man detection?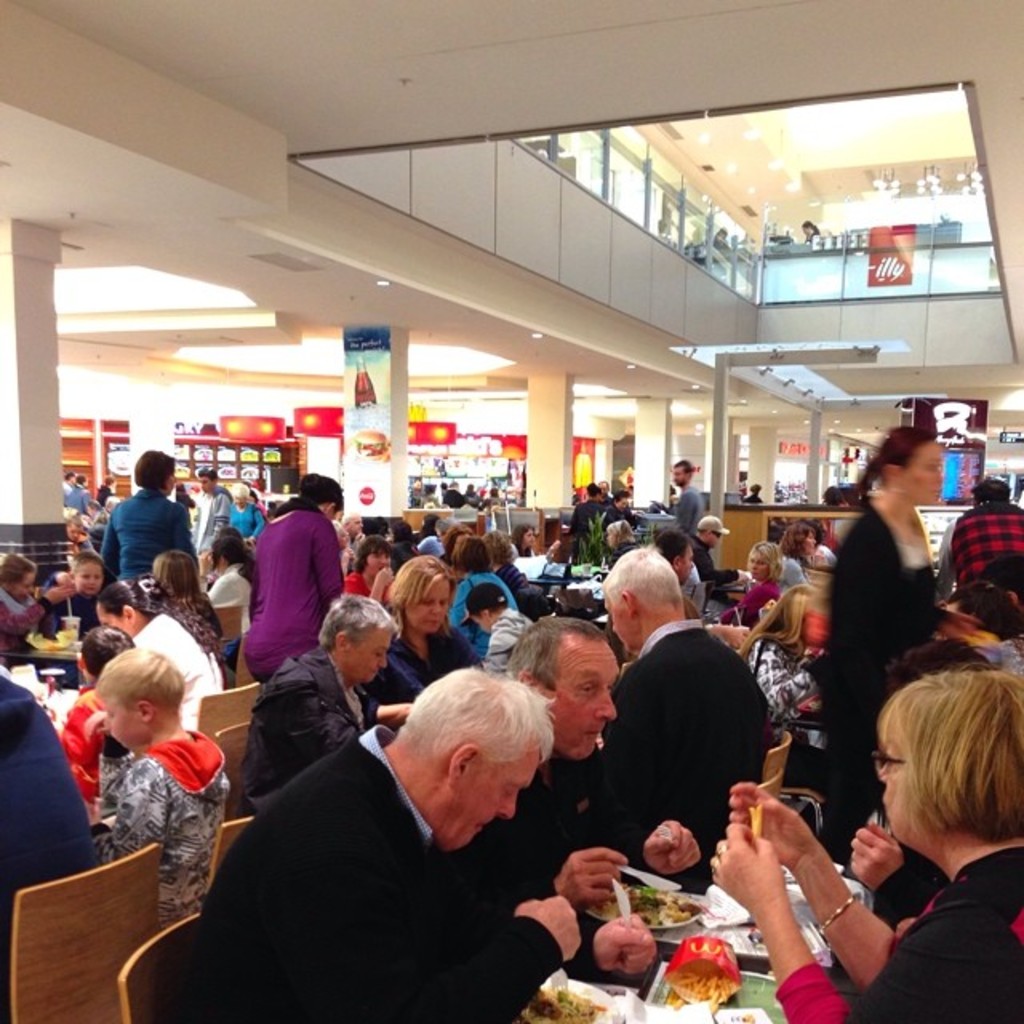
region(950, 474, 1022, 590)
